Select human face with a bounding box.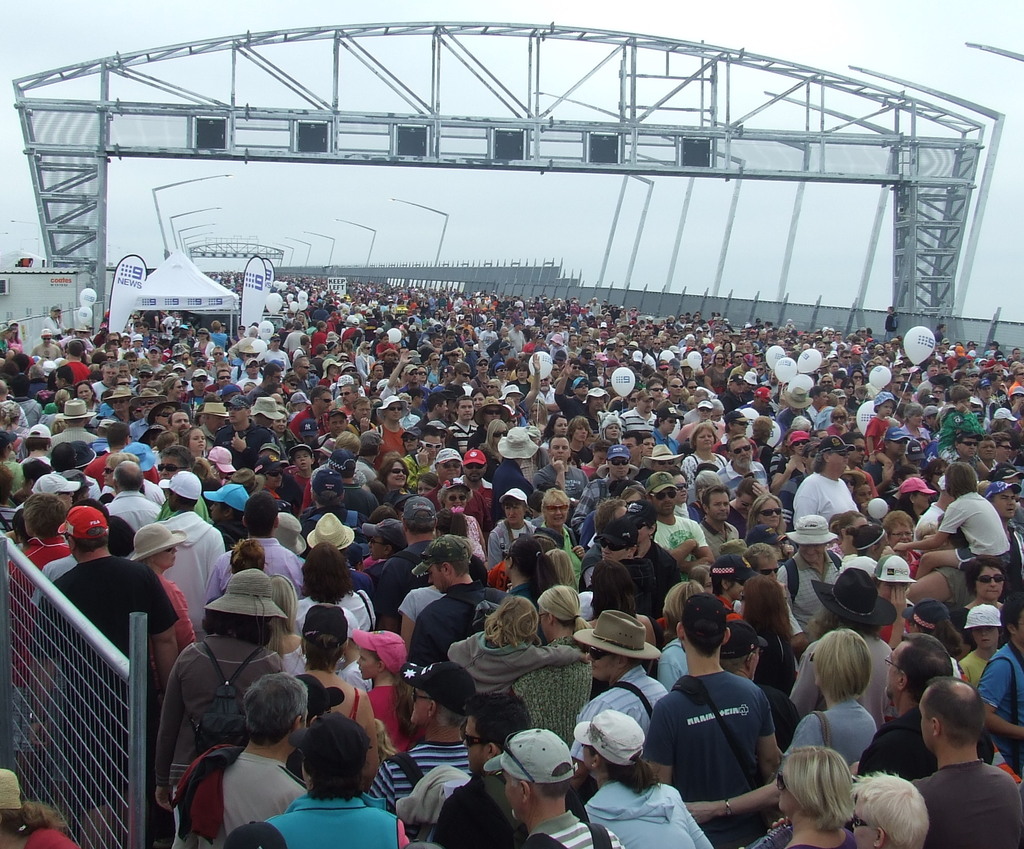
170 411 188 433.
